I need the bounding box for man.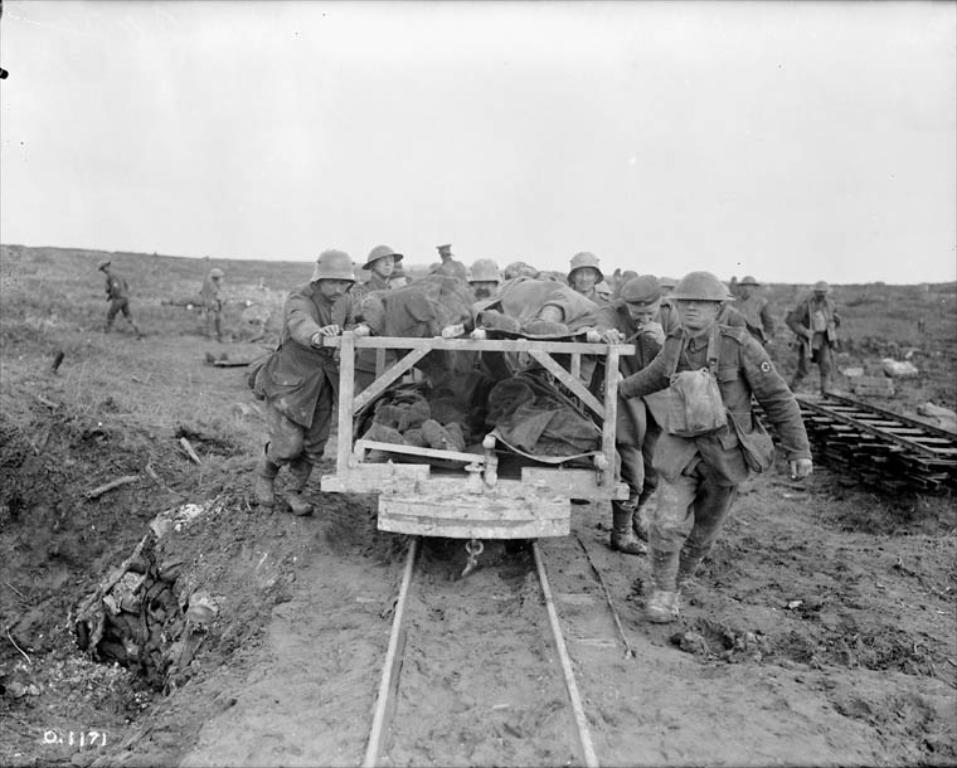
Here it is: 200:268:222:355.
